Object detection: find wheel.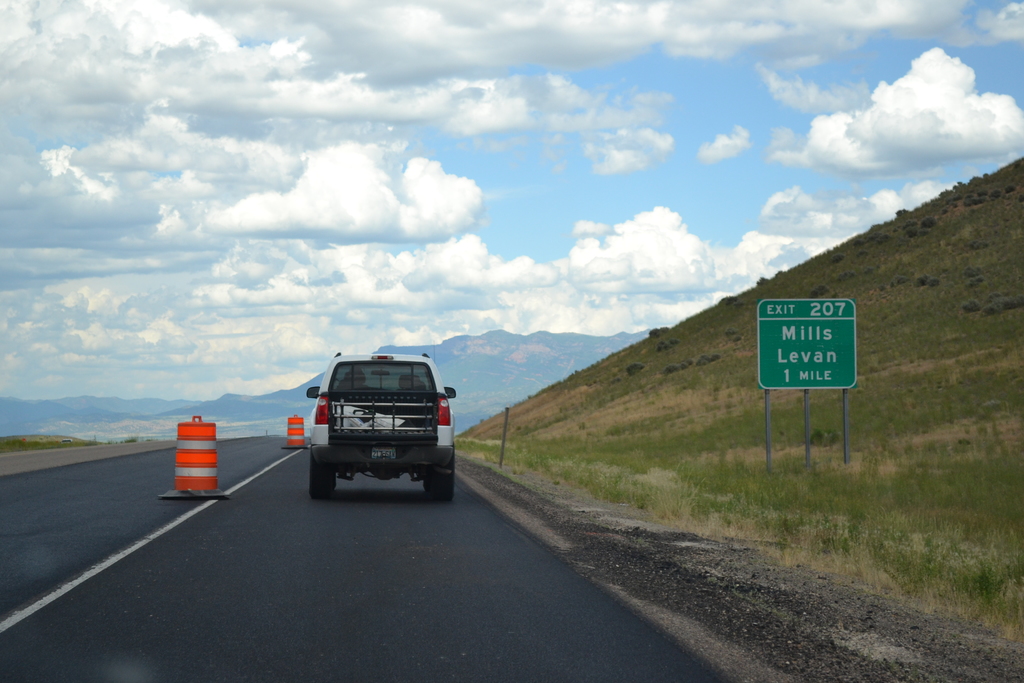
box=[422, 475, 429, 492].
